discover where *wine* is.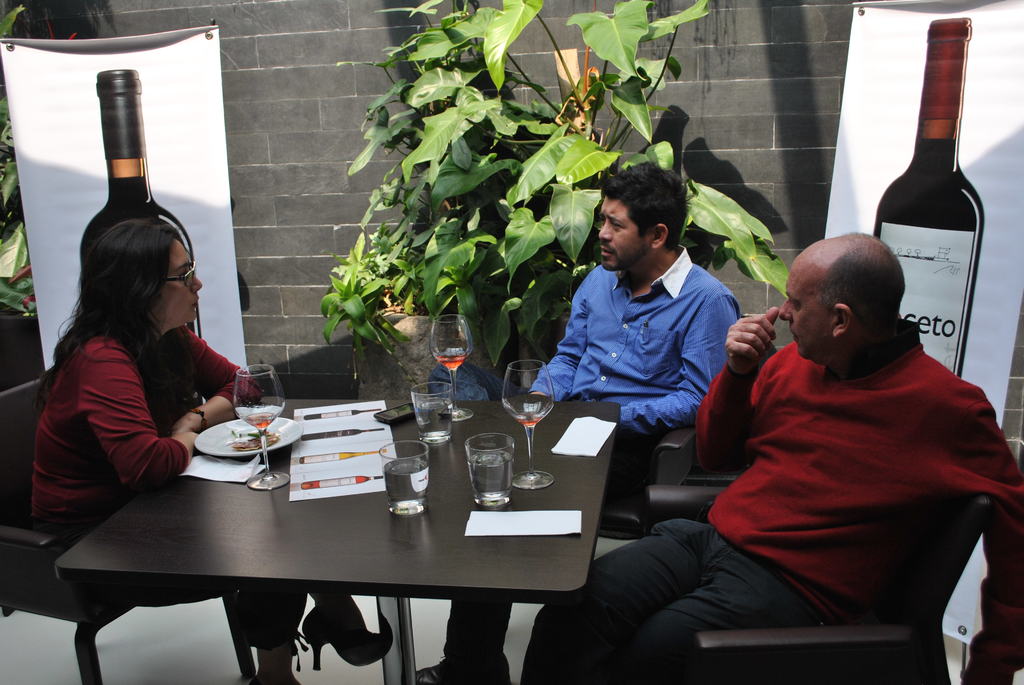
Discovered at {"x1": 300, "y1": 428, "x2": 381, "y2": 442}.
